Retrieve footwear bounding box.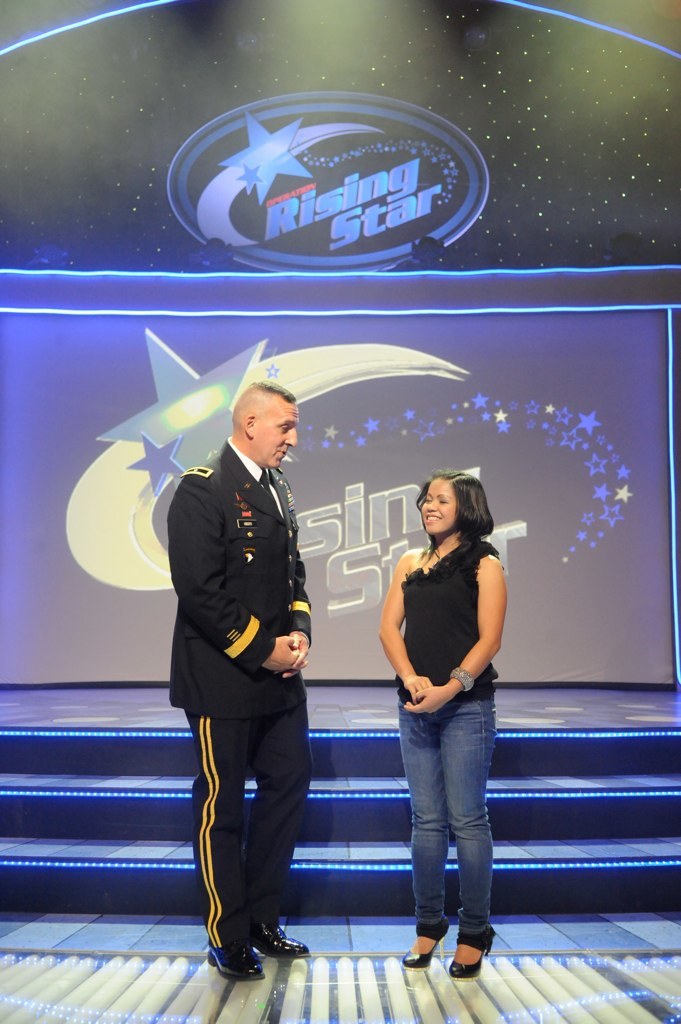
Bounding box: [x1=401, y1=920, x2=454, y2=971].
